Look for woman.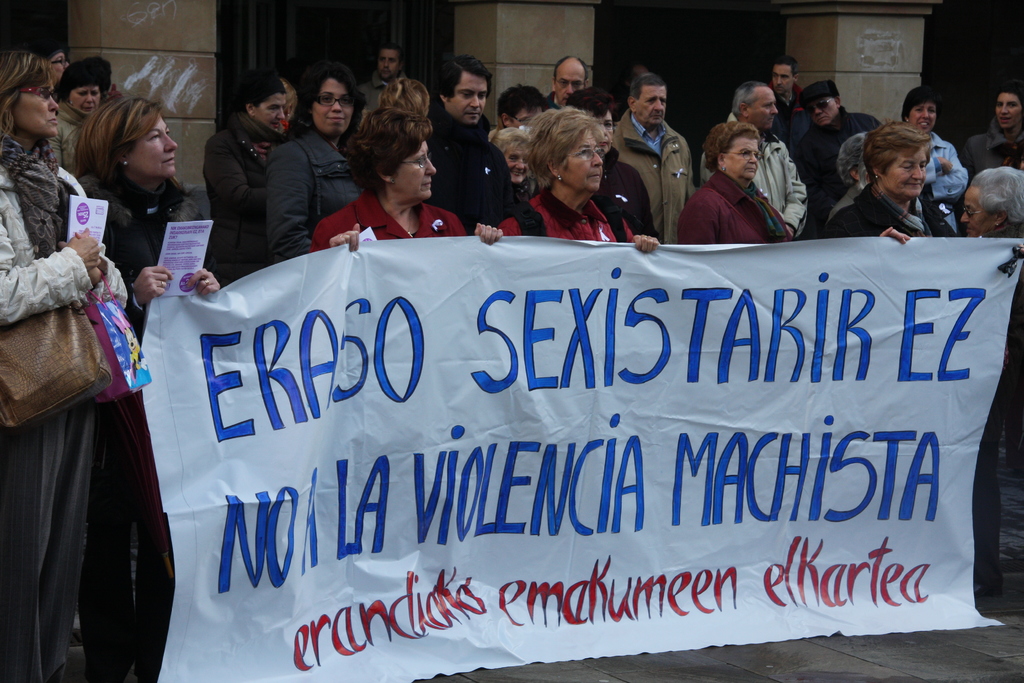
Found: <region>312, 105, 503, 255</region>.
